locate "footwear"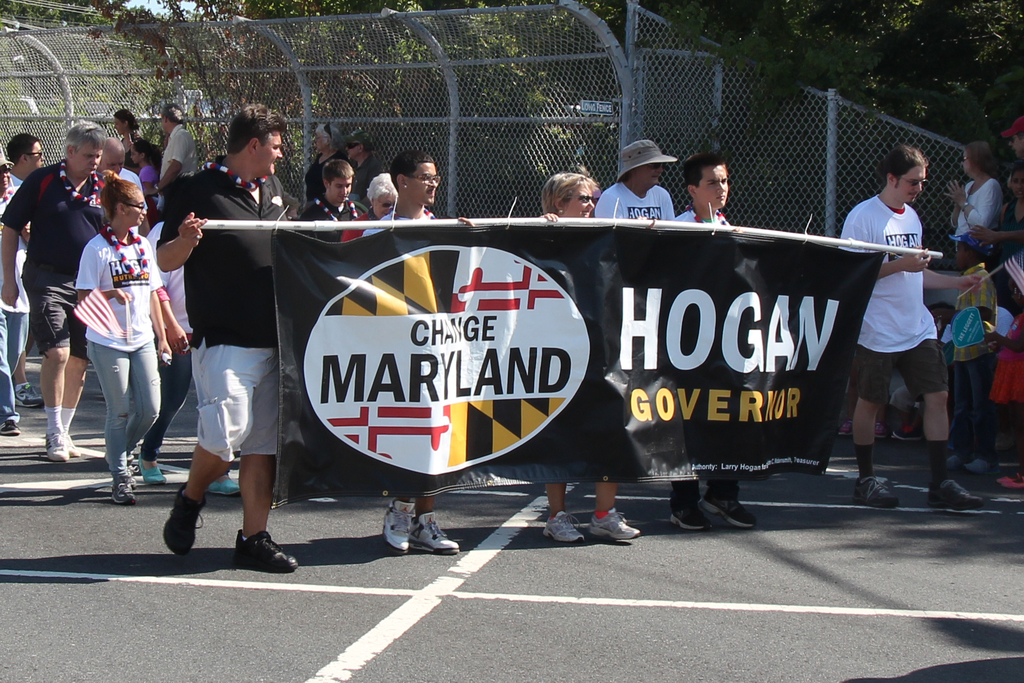
41/432/72/466
